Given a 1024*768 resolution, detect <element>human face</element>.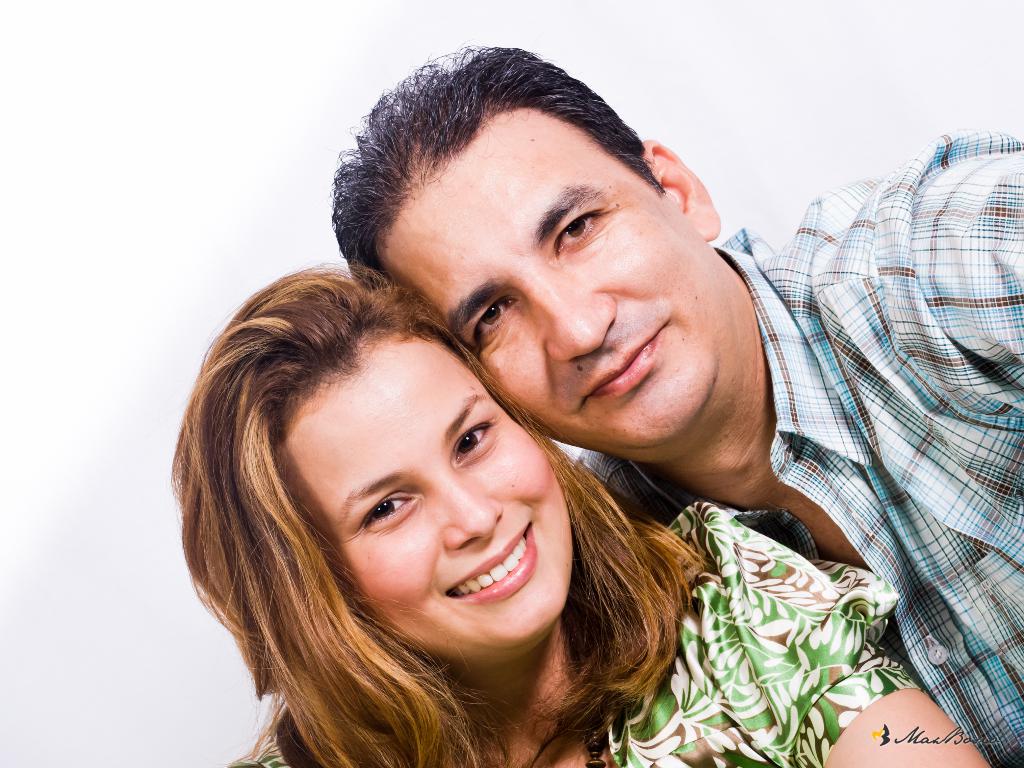
l=367, t=109, r=731, b=460.
